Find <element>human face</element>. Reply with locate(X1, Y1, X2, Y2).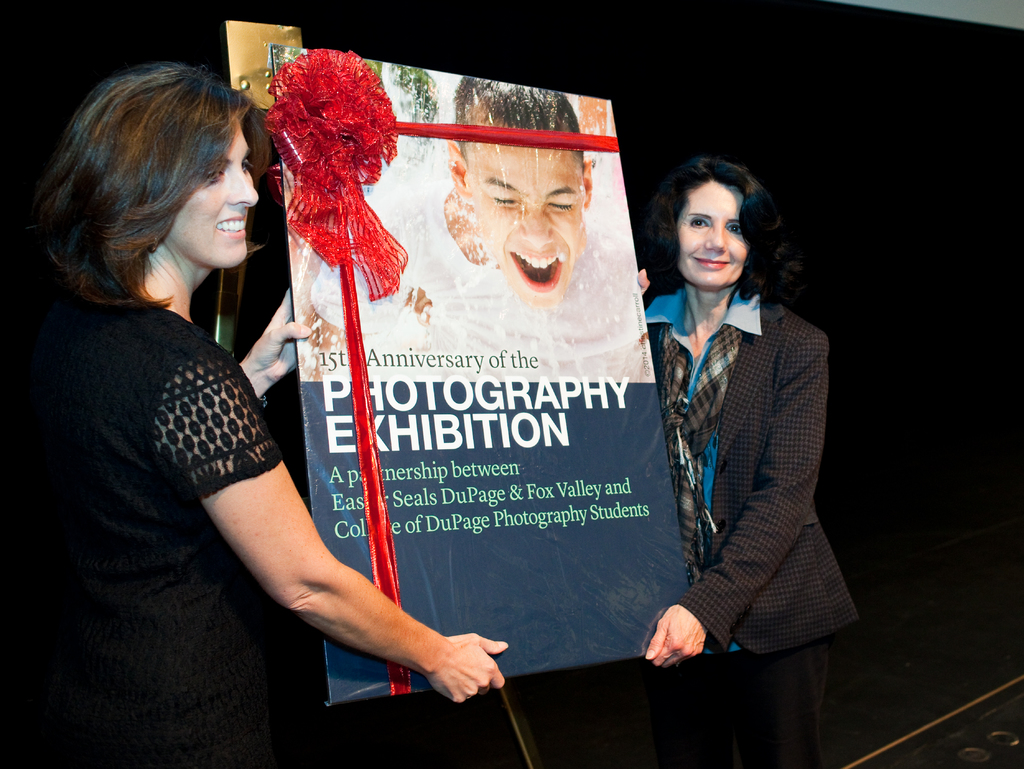
locate(465, 142, 588, 306).
